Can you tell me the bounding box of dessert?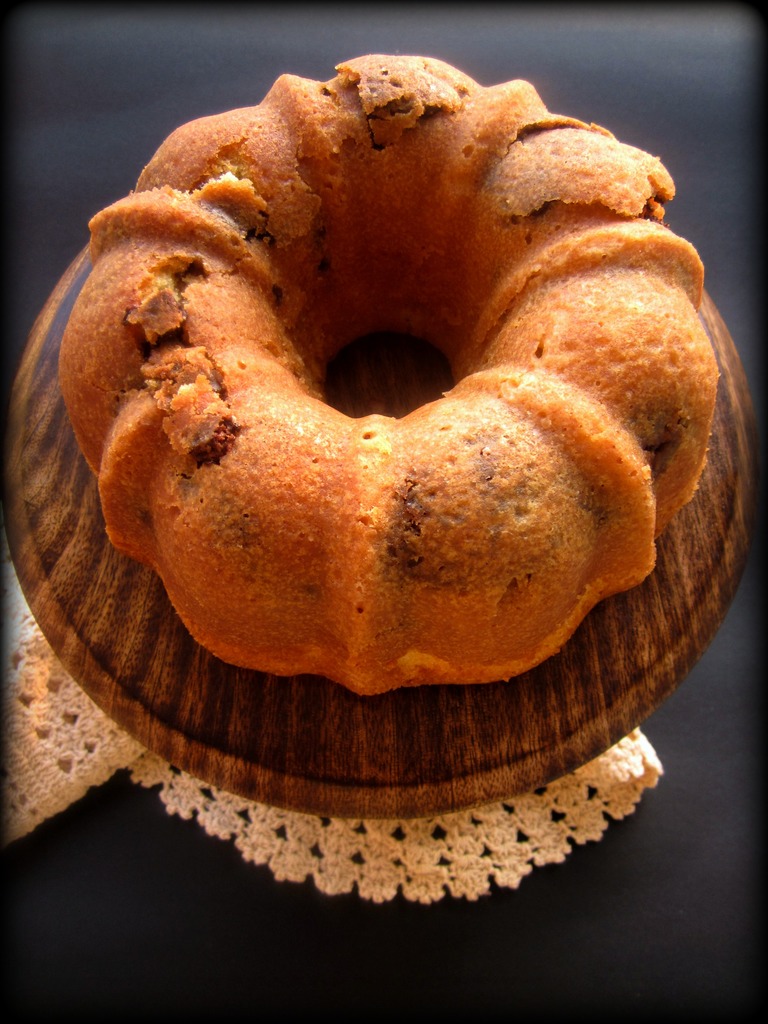
rect(56, 44, 740, 746).
